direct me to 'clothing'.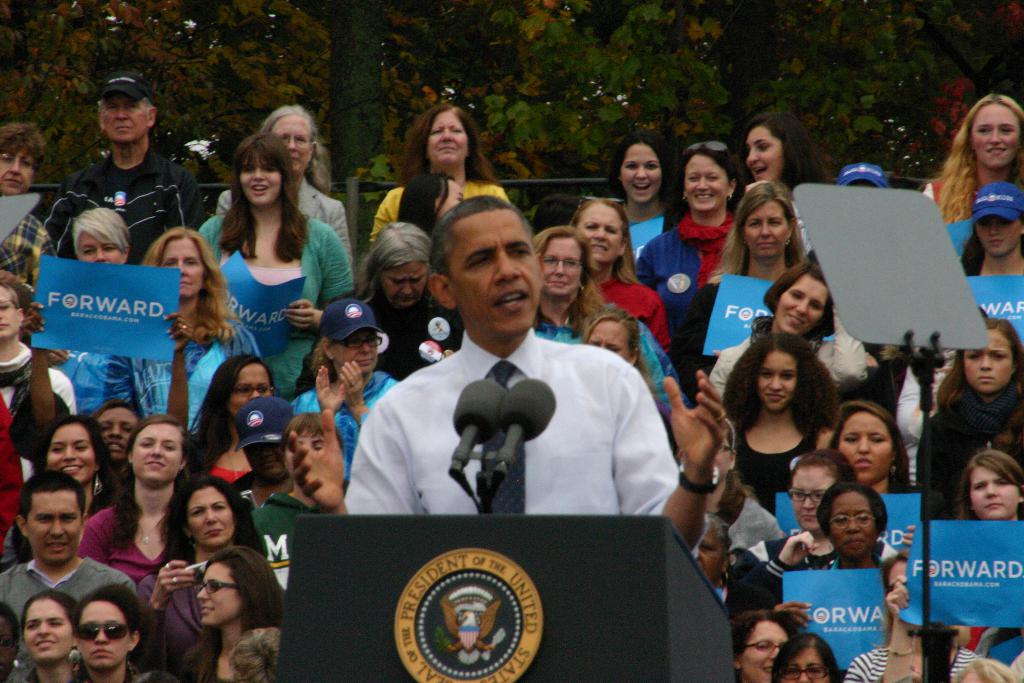
Direction: {"left": 355, "top": 286, "right": 483, "bottom": 385}.
